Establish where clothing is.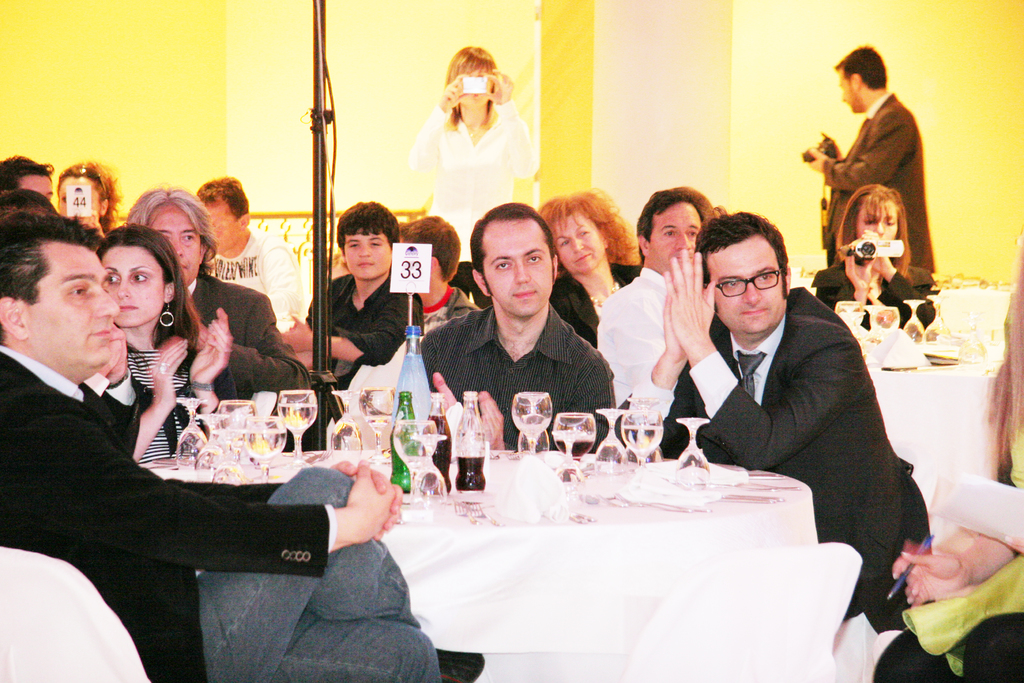
Established at 417/297/636/447.
